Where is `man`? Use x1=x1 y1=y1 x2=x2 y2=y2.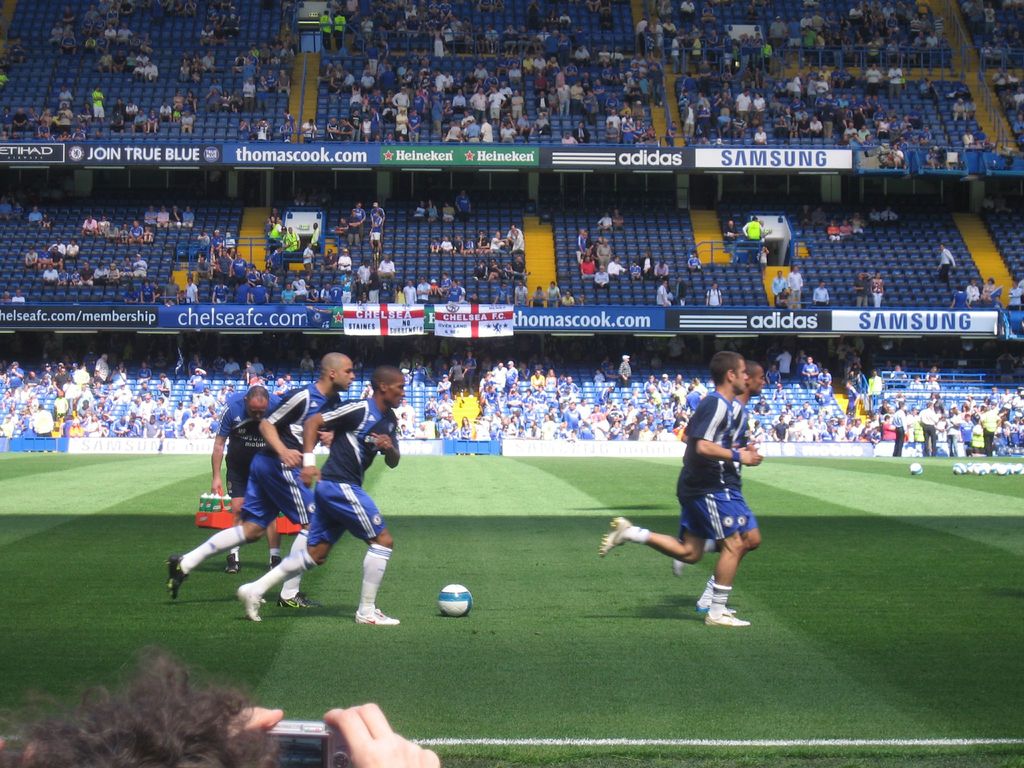
x1=208 y1=384 x2=285 y2=572.
